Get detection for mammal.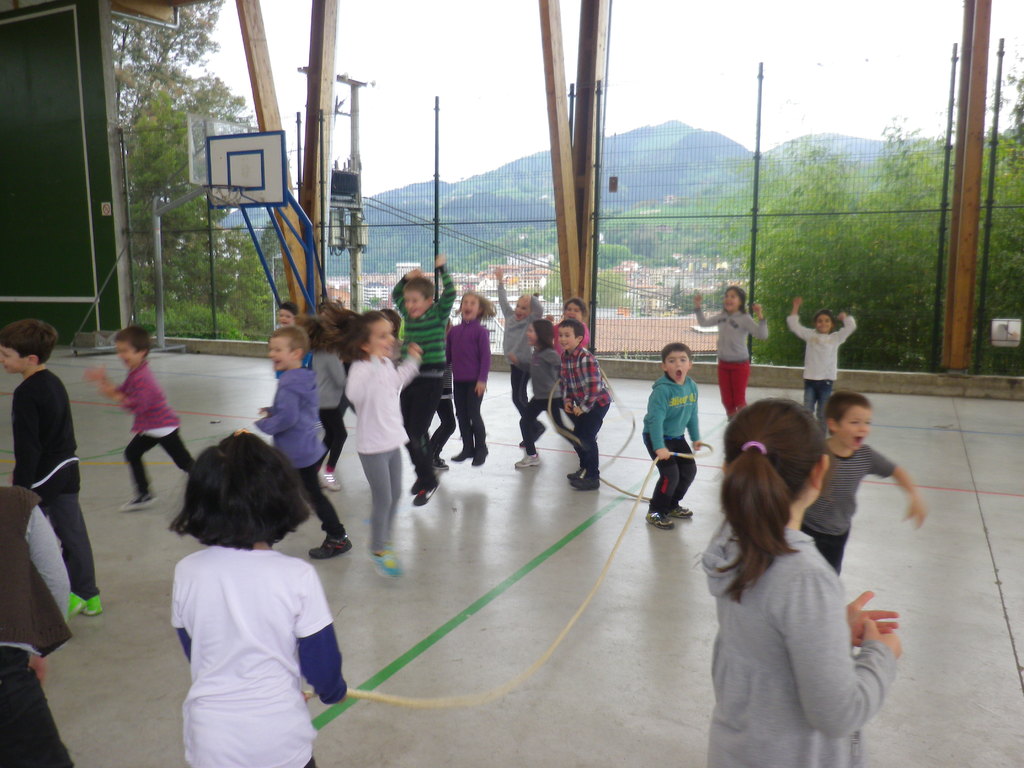
Detection: detection(492, 263, 545, 447).
